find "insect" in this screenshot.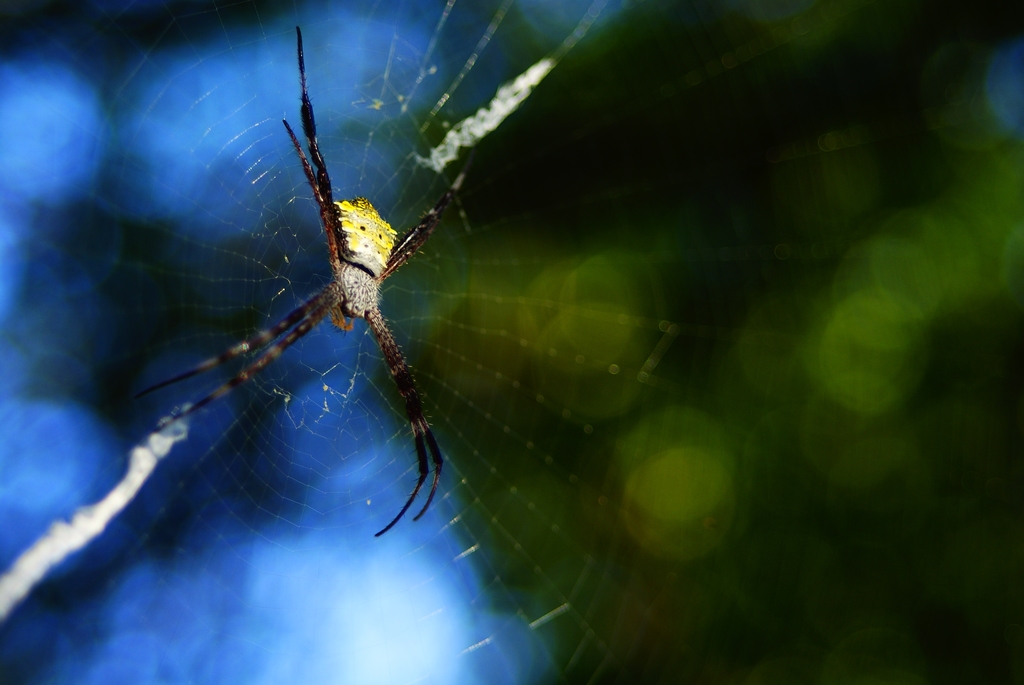
The bounding box for "insect" is <bbox>132, 24, 472, 542</bbox>.
